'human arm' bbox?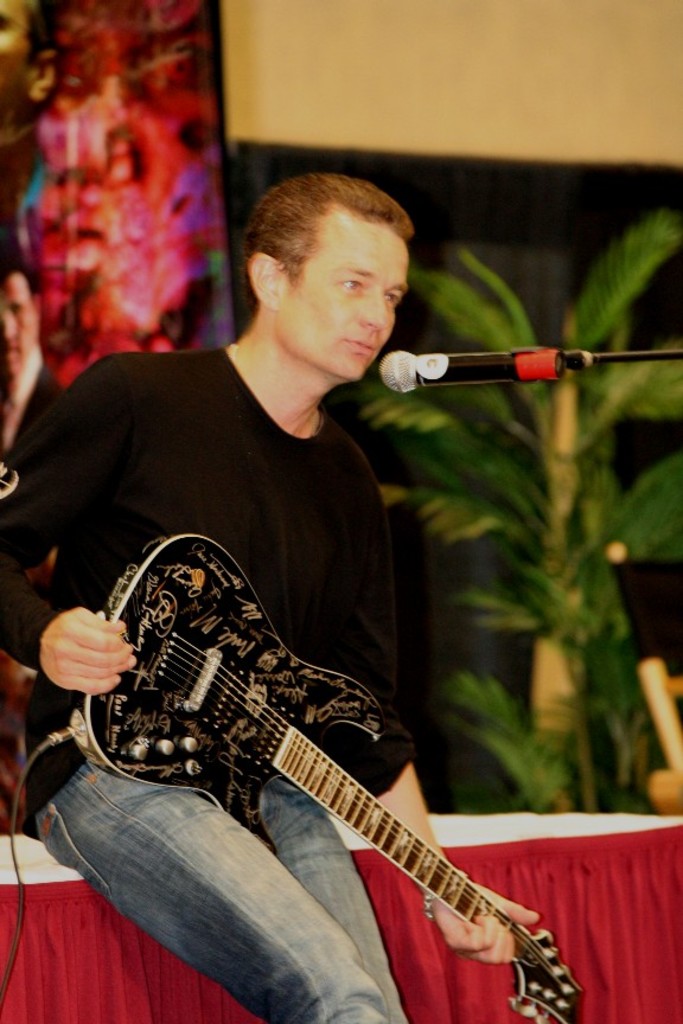
bbox=[332, 756, 540, 971]
